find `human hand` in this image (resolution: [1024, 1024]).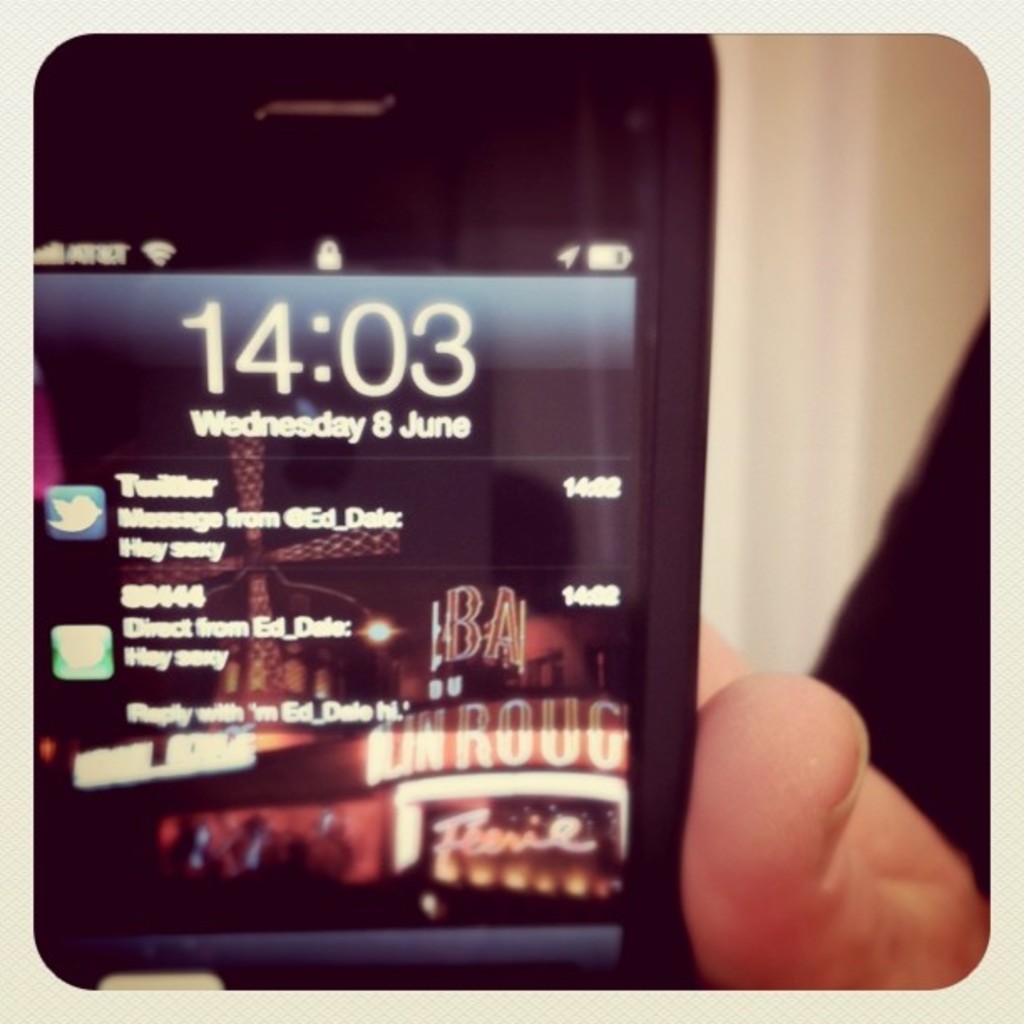
678/612/989/989.
